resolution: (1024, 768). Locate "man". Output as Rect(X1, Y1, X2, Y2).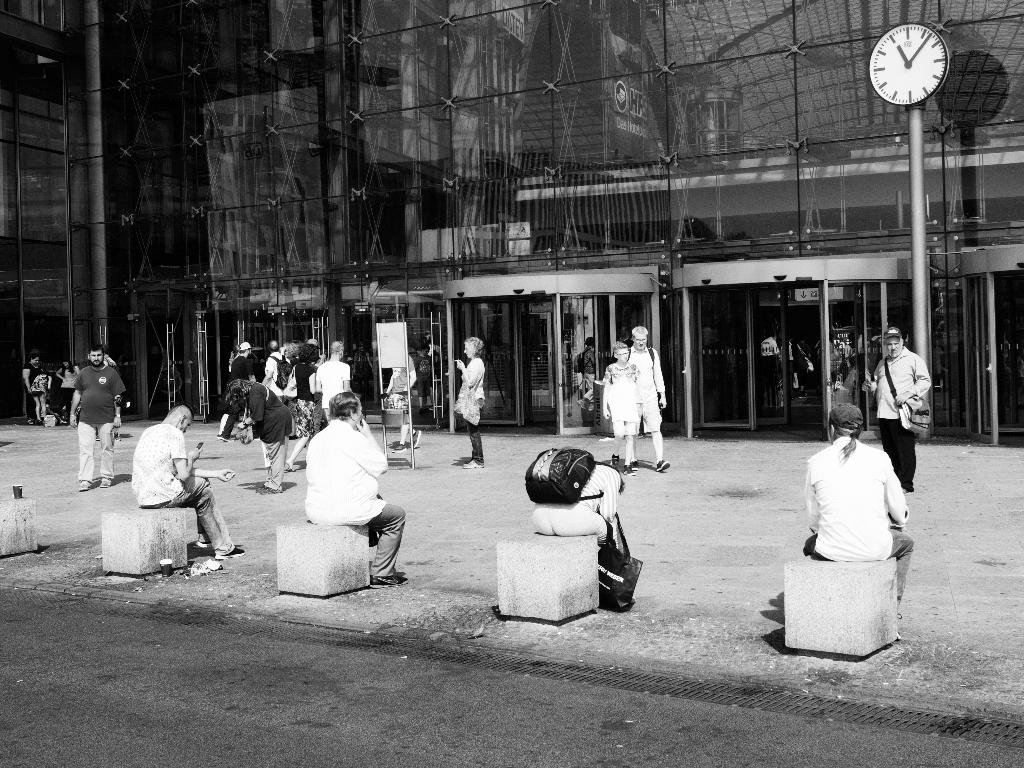
Rect(628, 325, 670, 472).
